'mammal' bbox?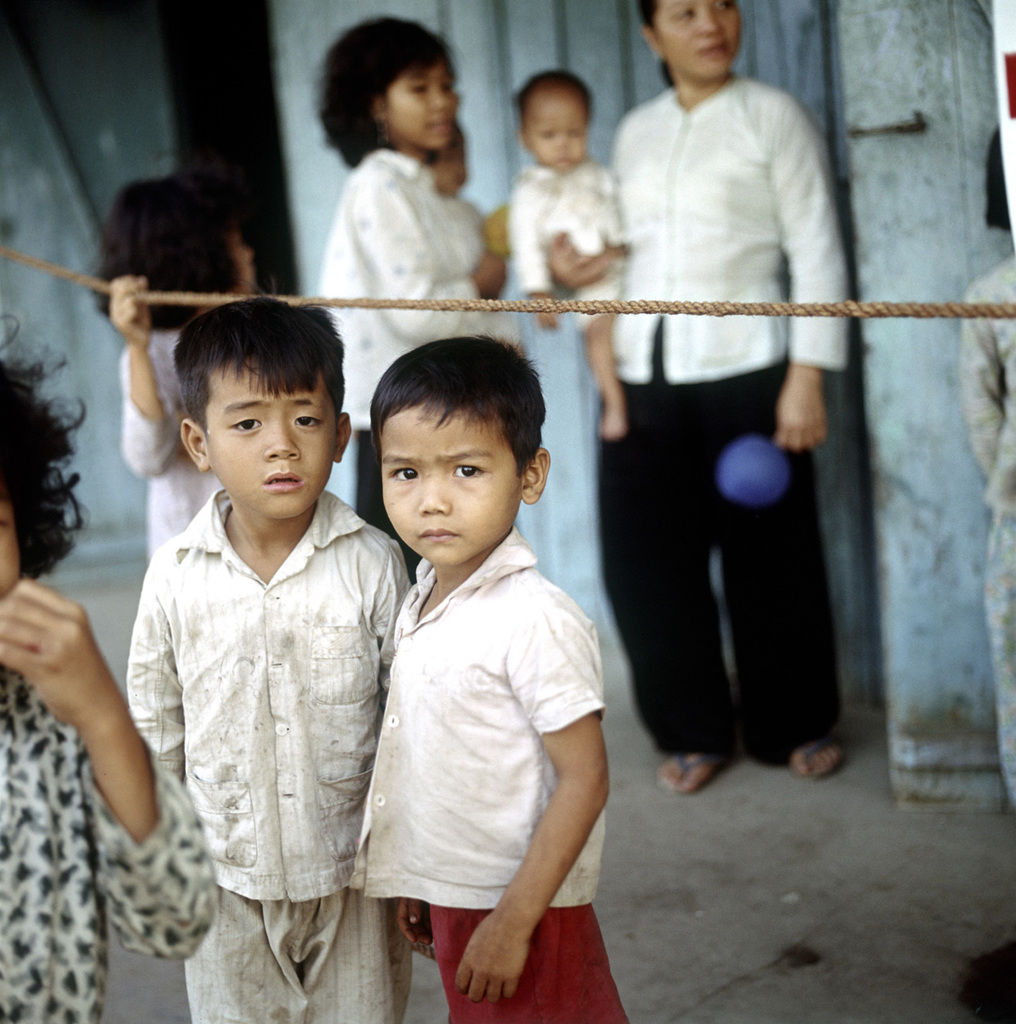
rect(962, 124, 1015, 820)
